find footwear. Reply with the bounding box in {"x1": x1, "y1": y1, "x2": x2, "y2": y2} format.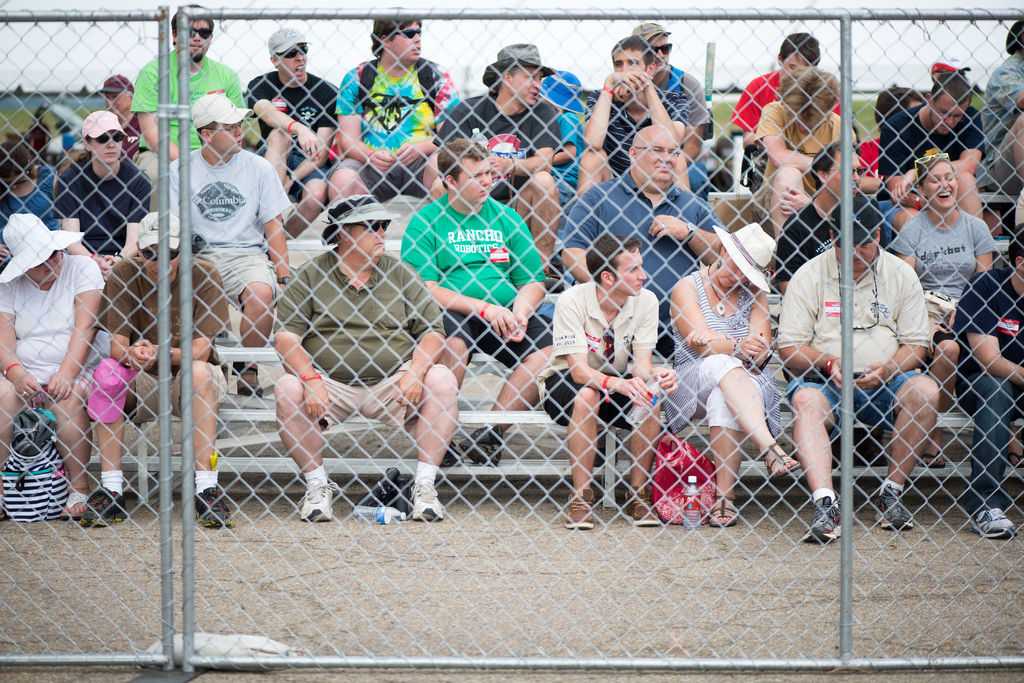
{"x1": 565, "y1": 488, "x2": 590, "y2": 525}.
